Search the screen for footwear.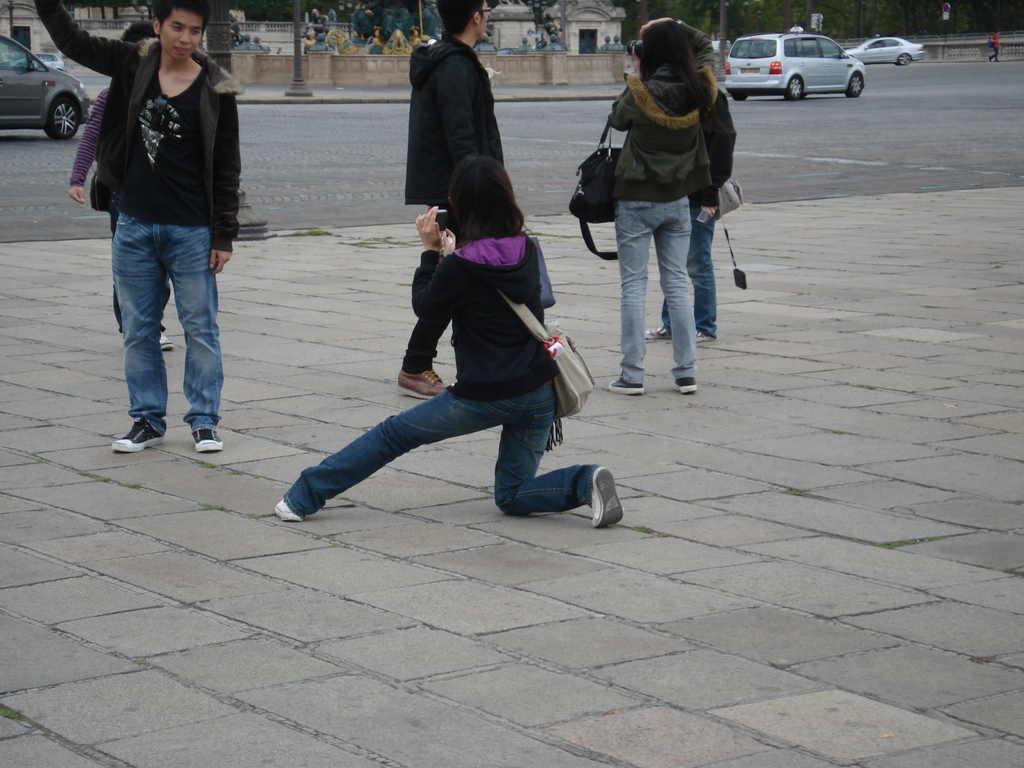
Found at (640,324,673,342).
